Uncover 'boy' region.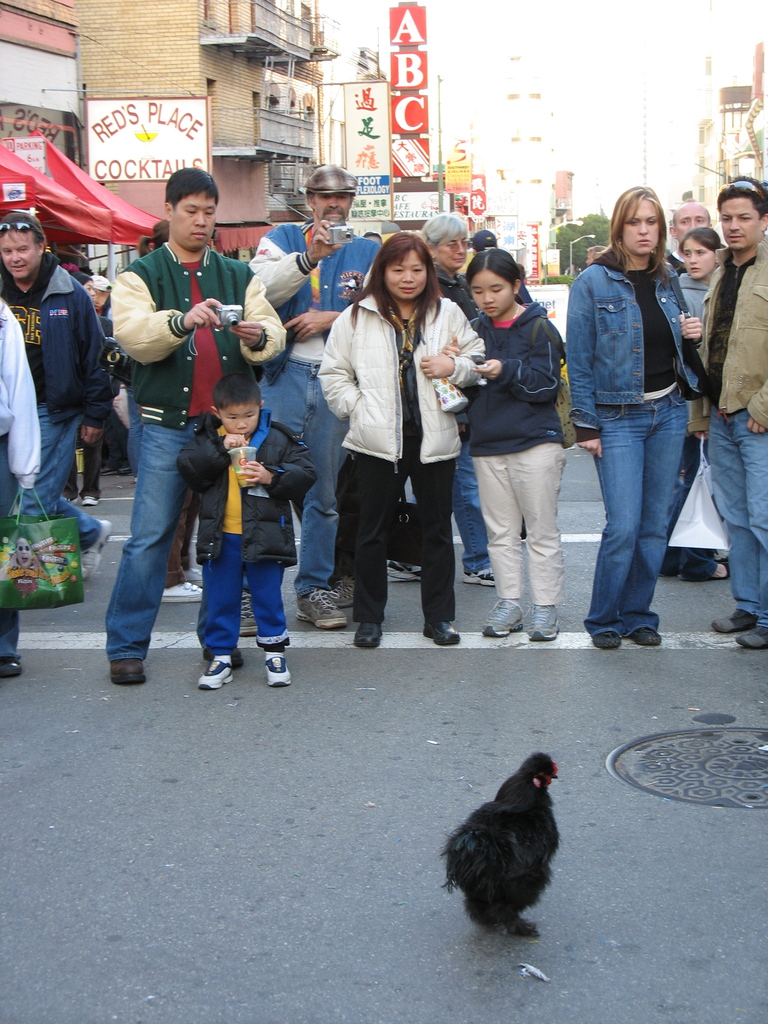
Uncovered: <bbox>182, 371, 322, 685</bbox>.
